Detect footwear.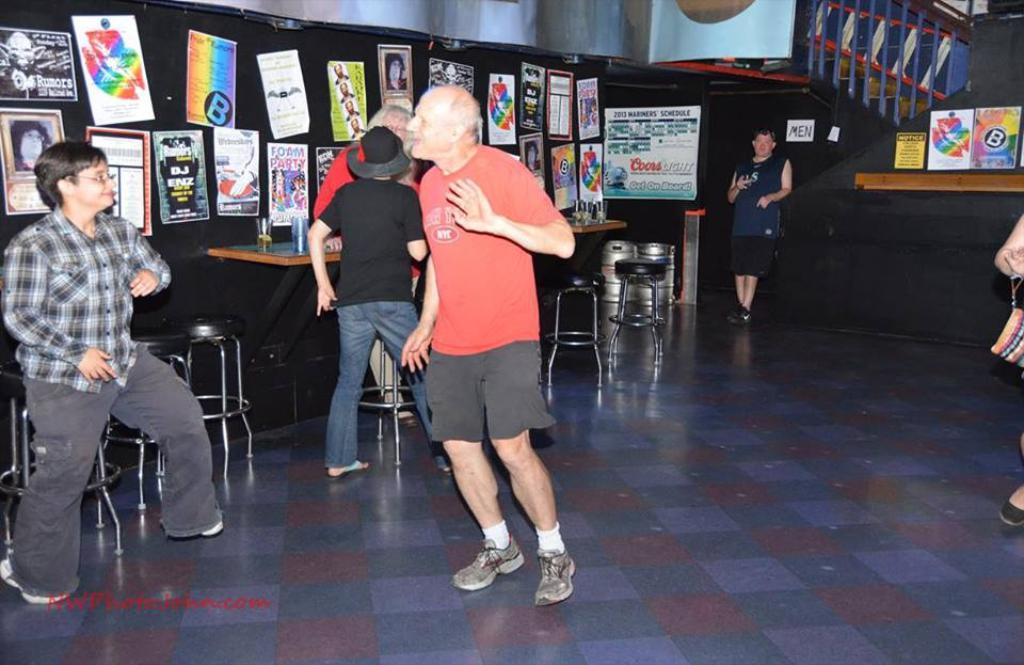
Detected at [199,520,222,538].
